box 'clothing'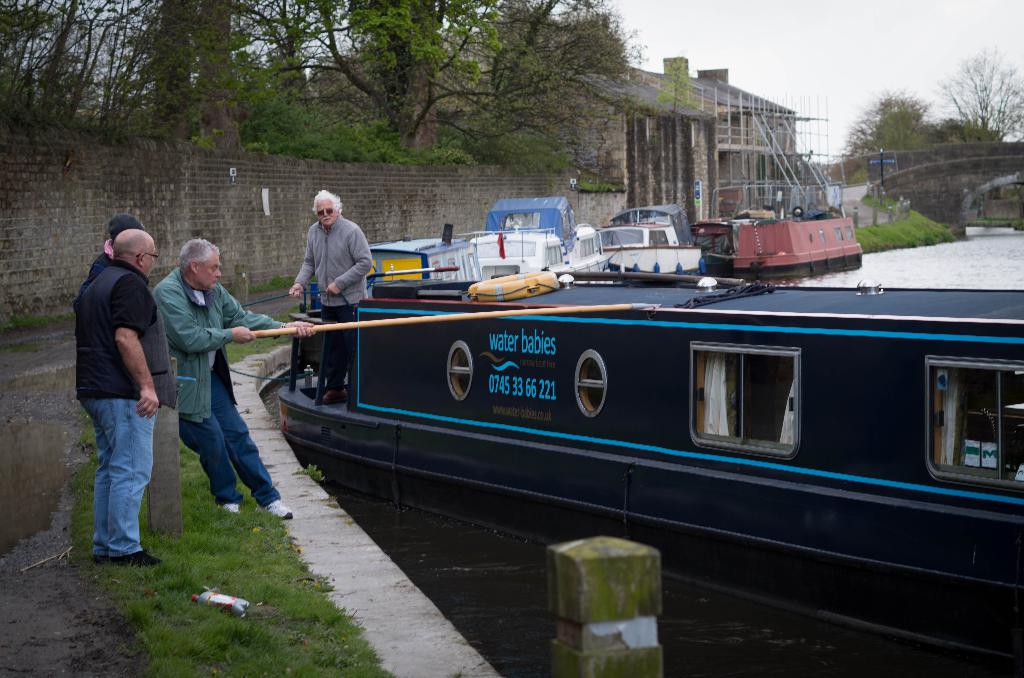
detection(68, 241, 116, 301)
